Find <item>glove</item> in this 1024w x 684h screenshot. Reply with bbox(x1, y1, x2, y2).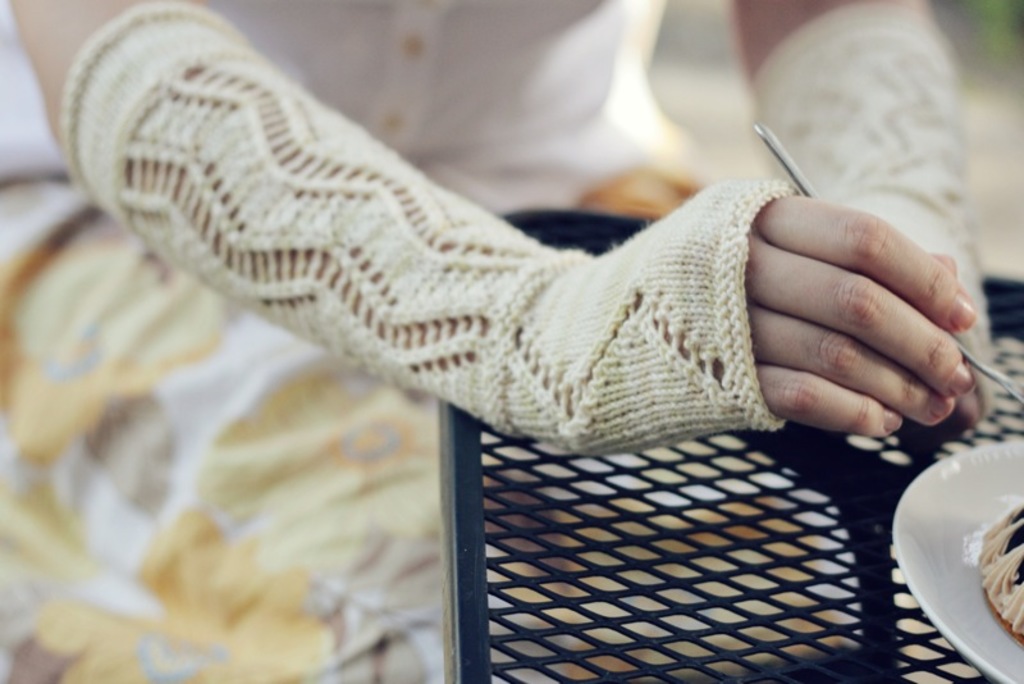
bbox(740, 0, 993, 425).
